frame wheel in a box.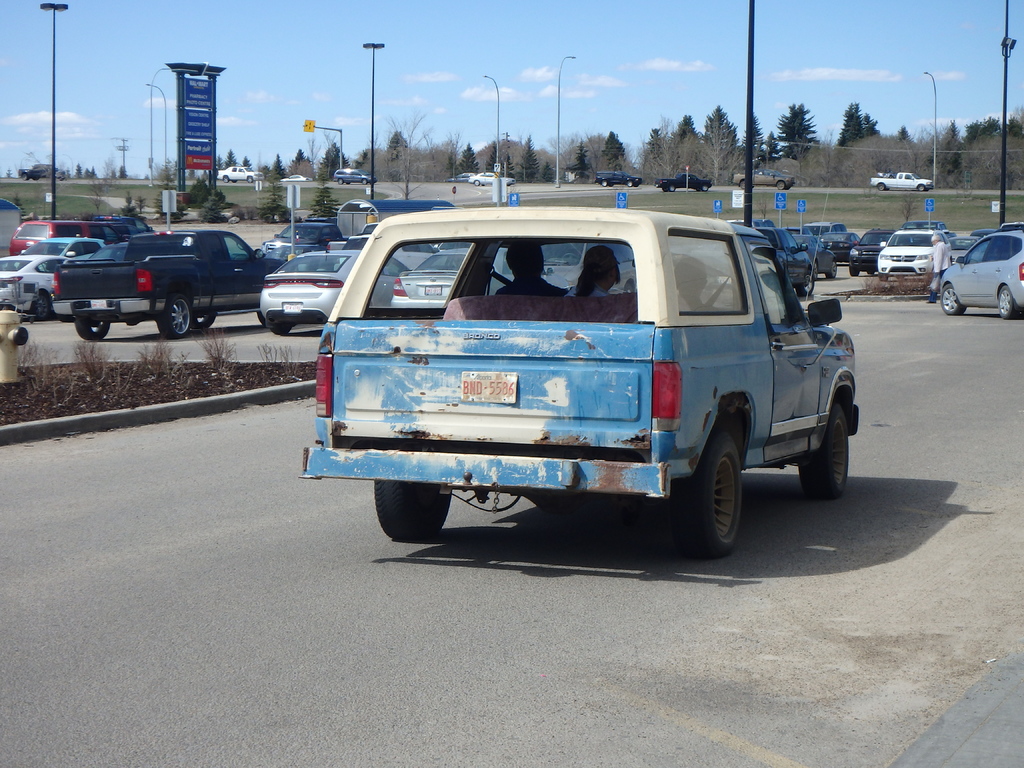
pyautogui.locateOnScreen(156, 291, 191, 339).
